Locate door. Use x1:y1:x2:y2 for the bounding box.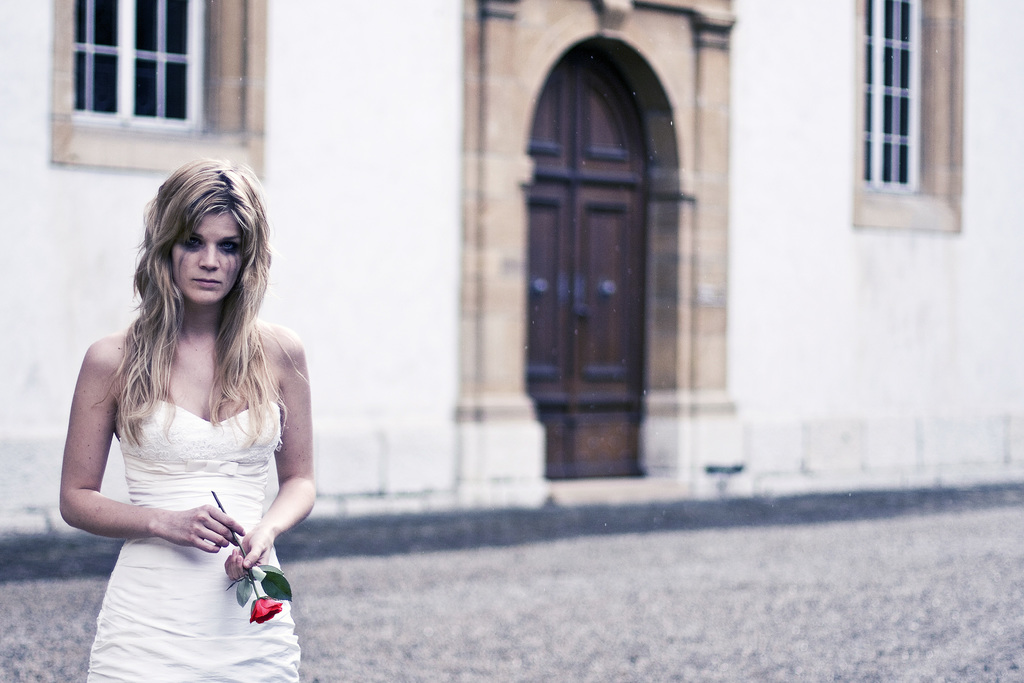
527:49:643:478.
